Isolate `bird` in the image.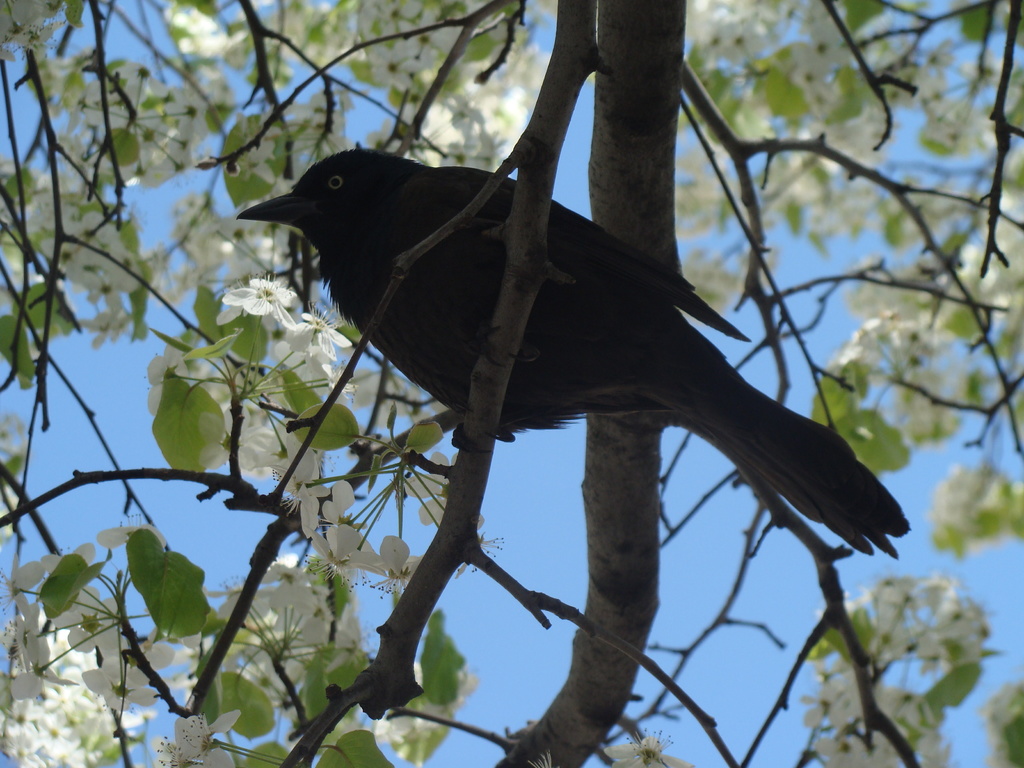
Isolated region: {"left": 249, "top": 129, "right": 892, "bottom": 554}.
